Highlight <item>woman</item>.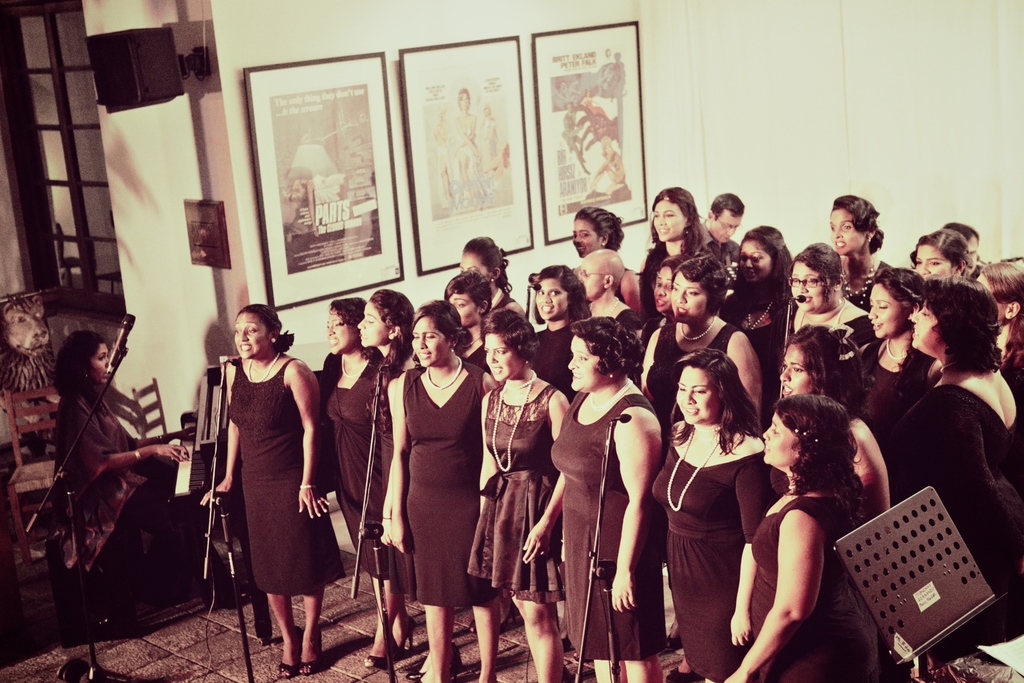
Highlighted region: 893/276/1023/622.
